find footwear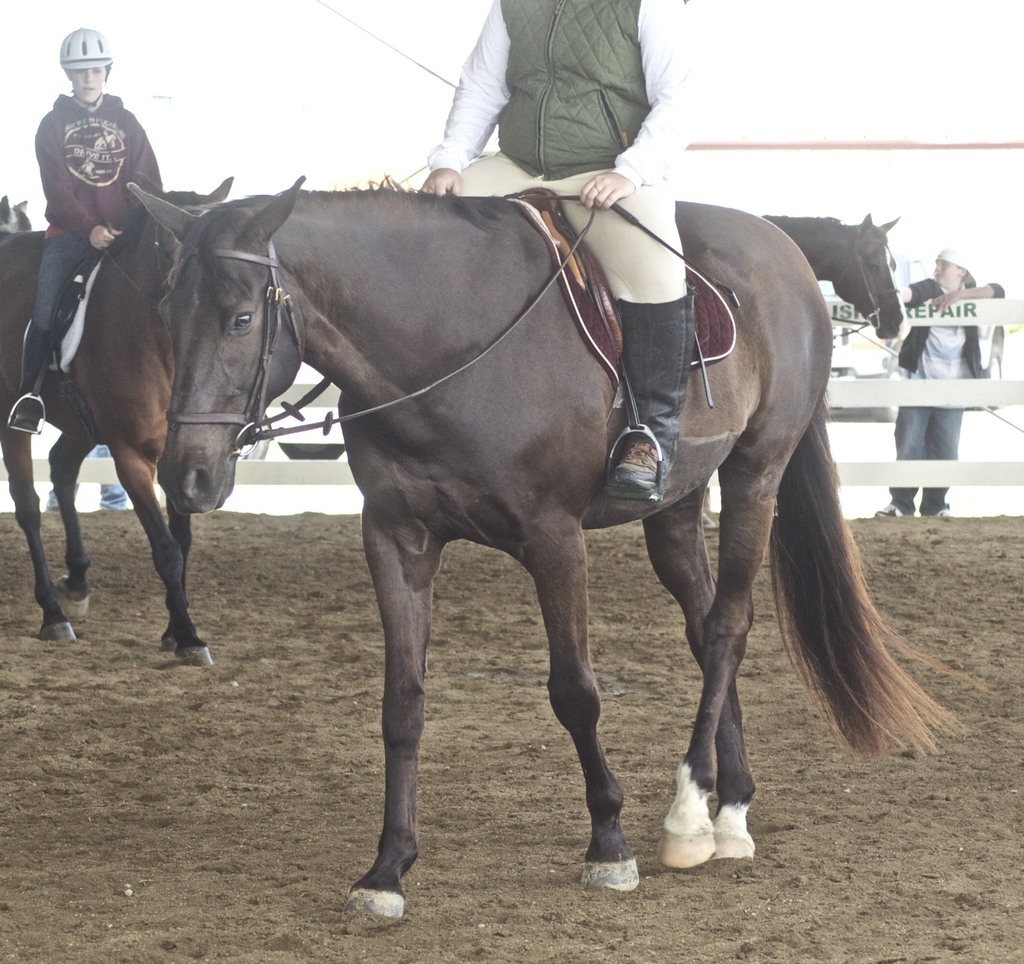
[left=920, top=507, right=959, bottom=520]
